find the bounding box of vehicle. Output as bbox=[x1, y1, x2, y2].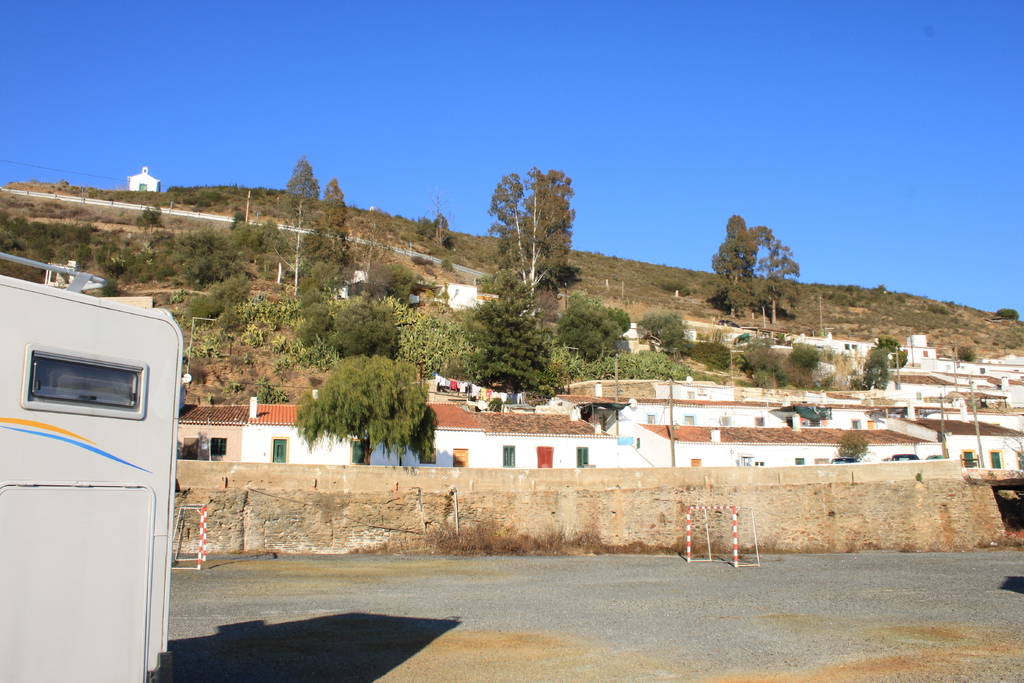
bbox=[15, 274, 187, 682].
